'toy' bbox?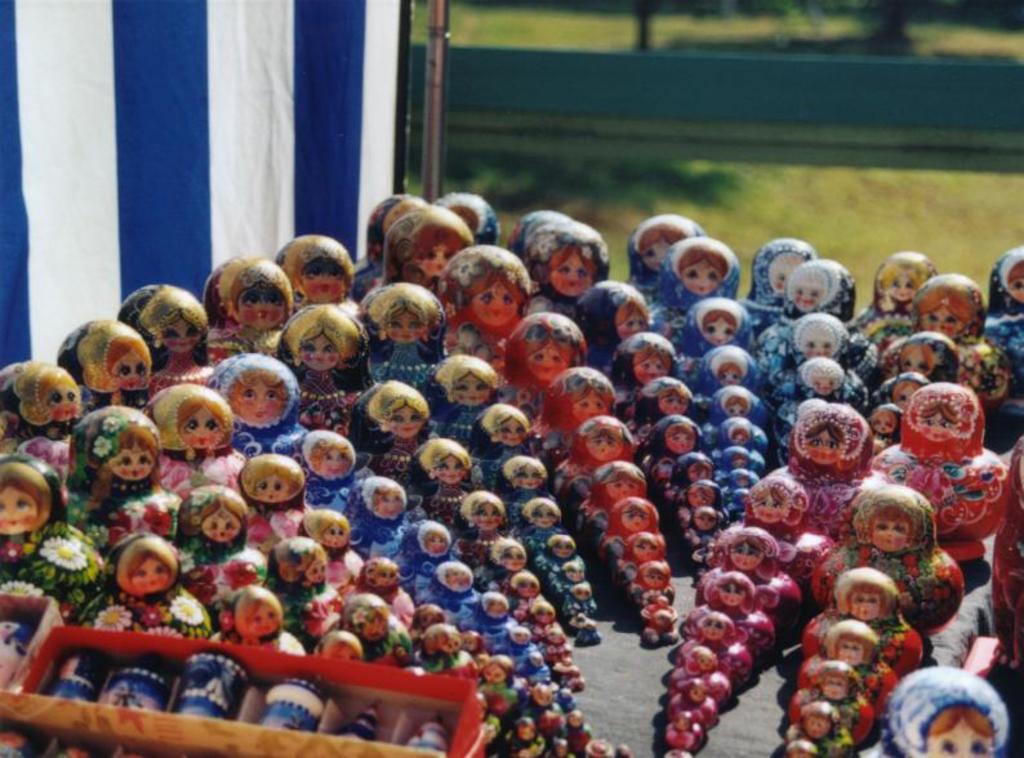
region(350, 556, 418, 624)
